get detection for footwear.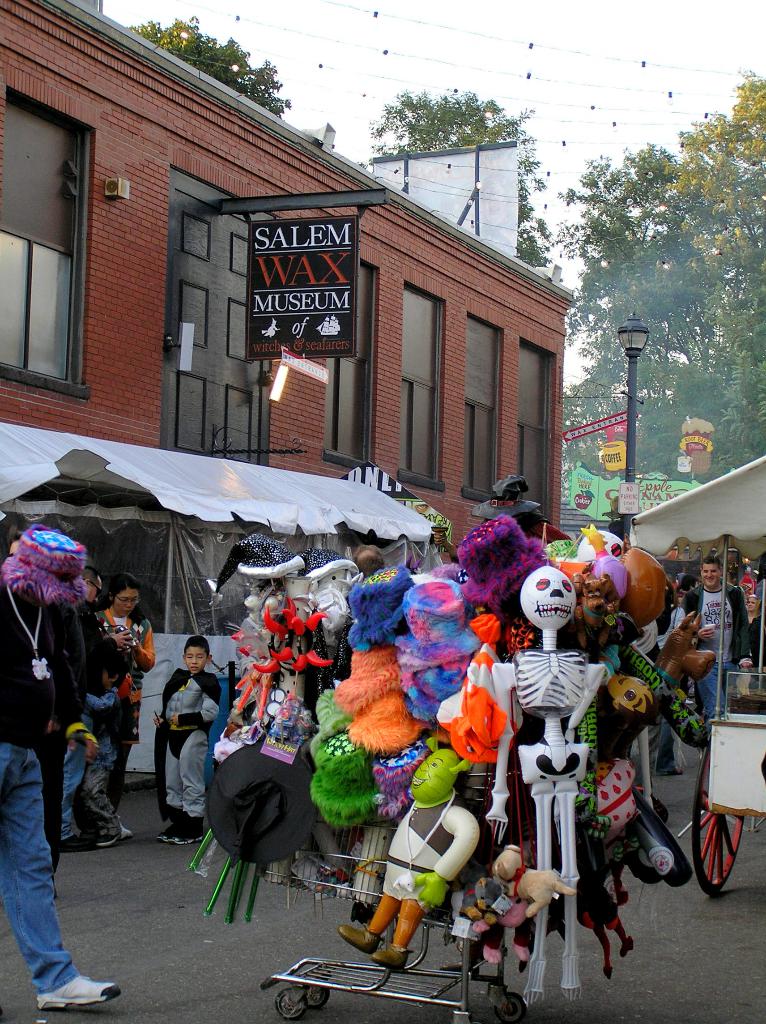
Detection: (x1=667, y1=765, x2=682, y2=778).
